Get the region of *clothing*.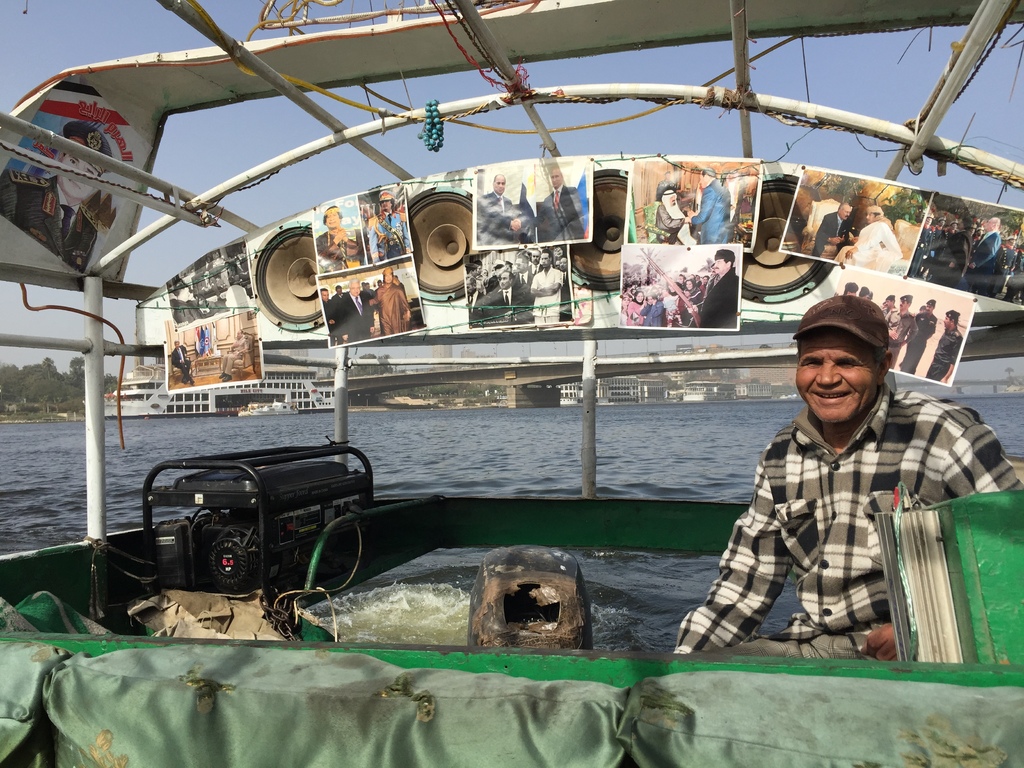
rect(331, 292, 369, 338).
